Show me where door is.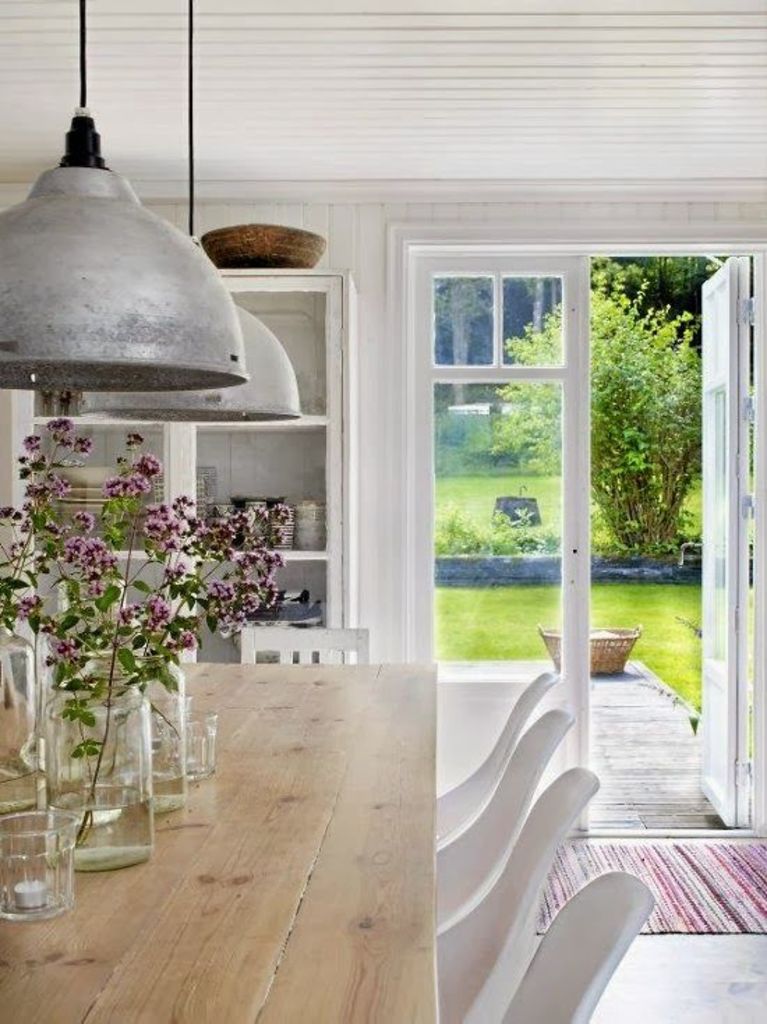
door is at [left=409, top=244, right=593, bottom=825].
